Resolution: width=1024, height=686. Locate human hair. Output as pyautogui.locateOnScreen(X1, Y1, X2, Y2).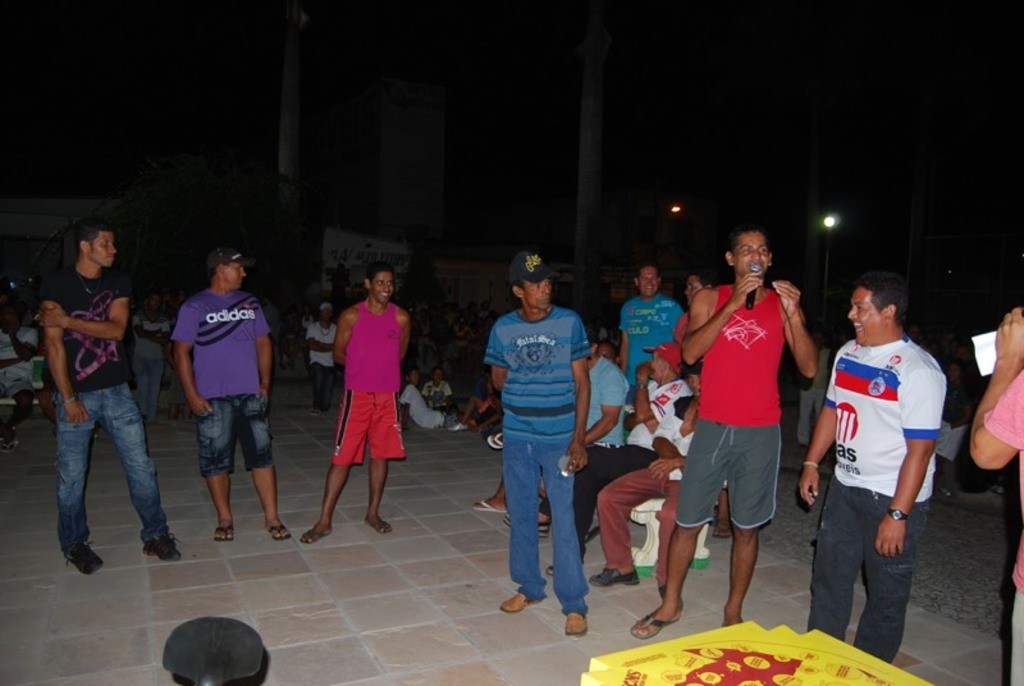
pyautogui.locateOnScreen(513, 276, 524, 296).
